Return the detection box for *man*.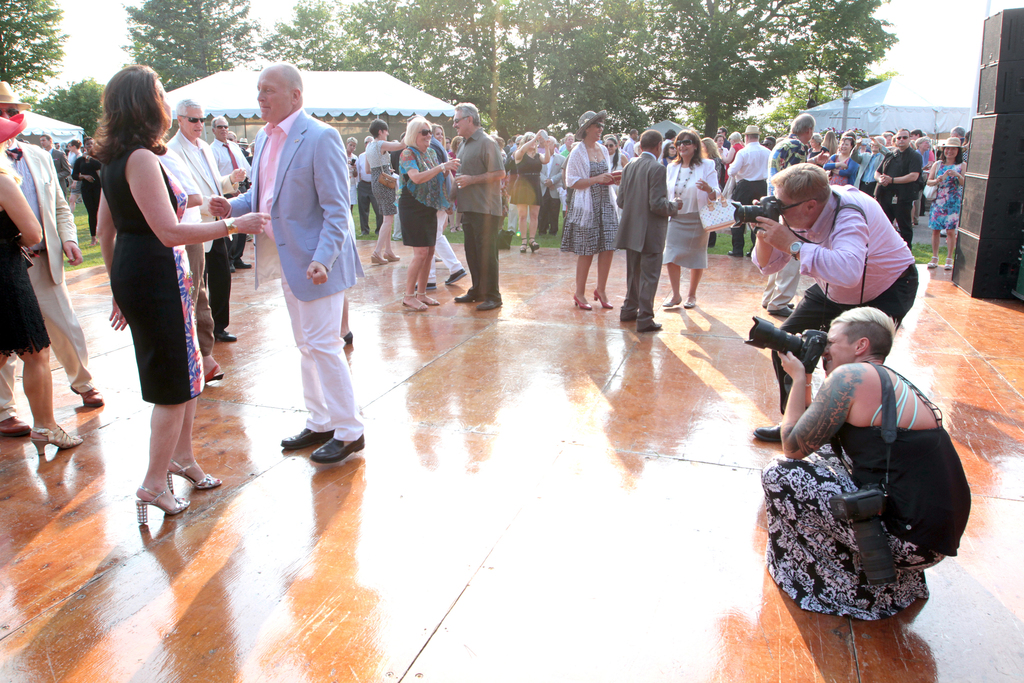
[x1=207, y1=114, x2=251, y2=273].
